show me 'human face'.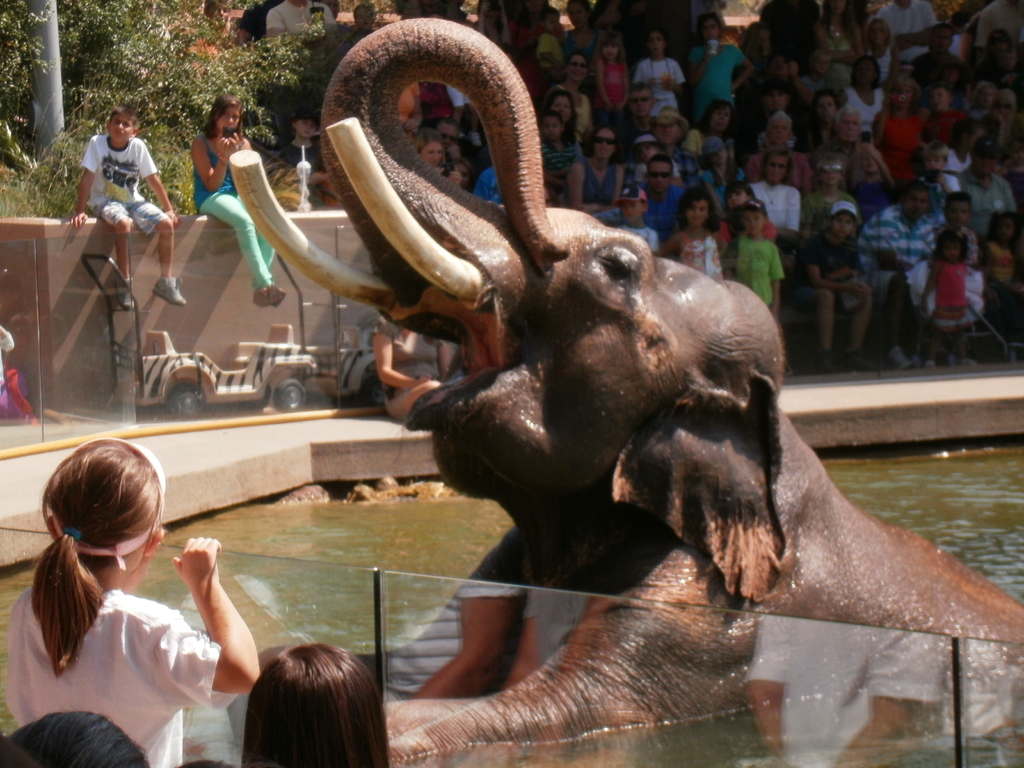
'human face' is here: box=[928, 156, 947, 168].
